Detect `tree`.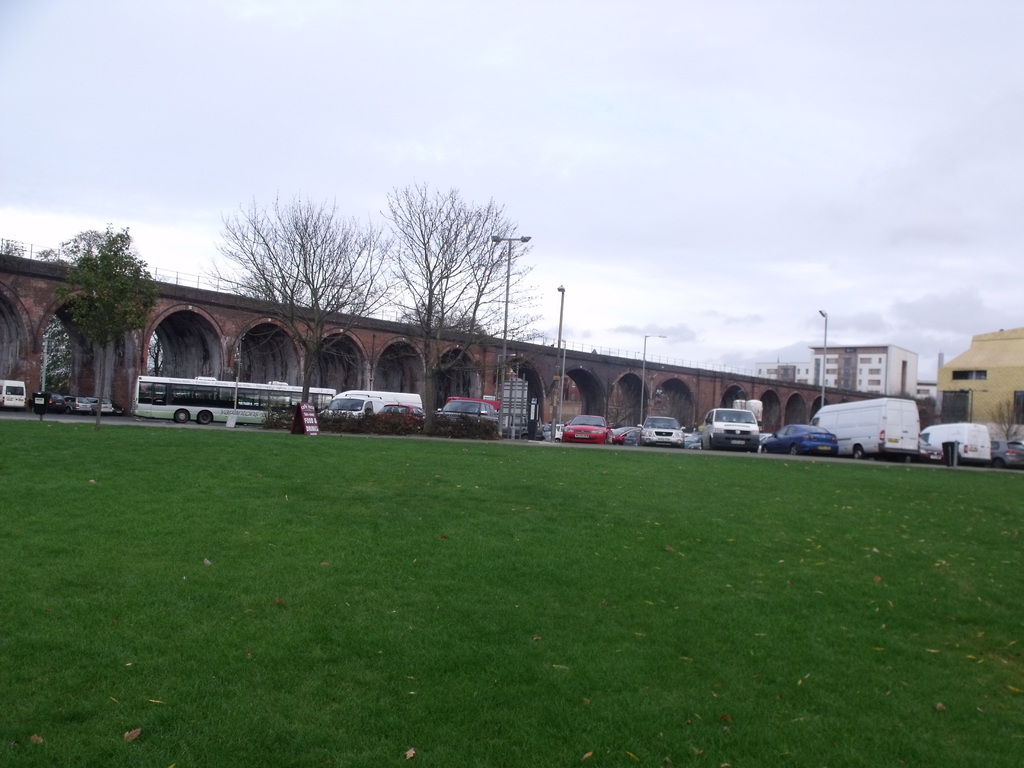
Detected at 990/396/1021/452.
